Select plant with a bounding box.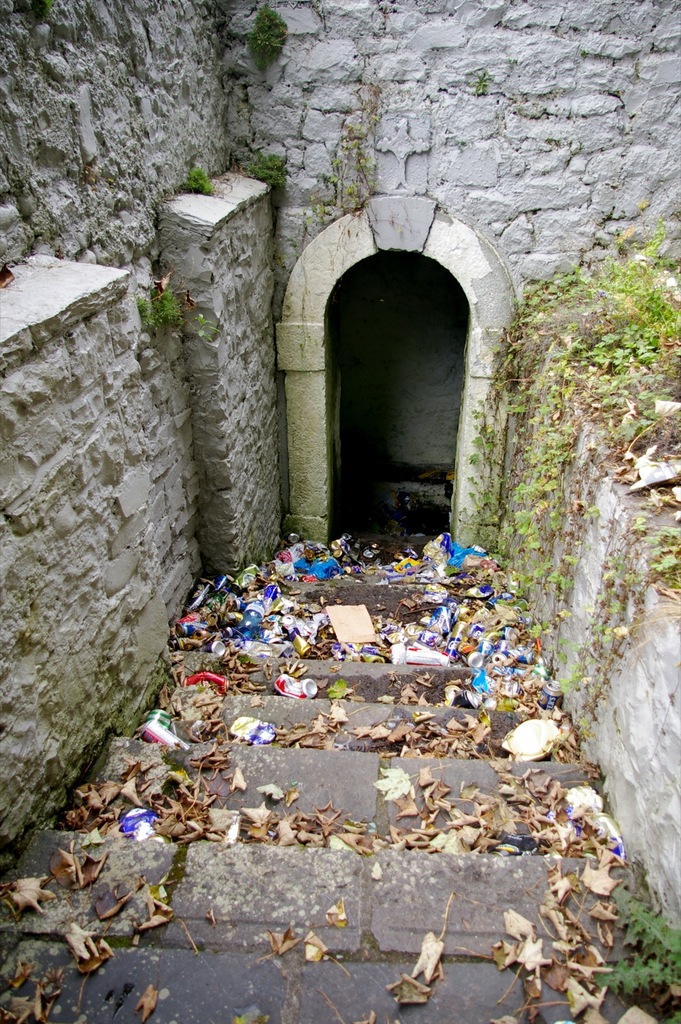
rect(133, 280, 214, 333).
